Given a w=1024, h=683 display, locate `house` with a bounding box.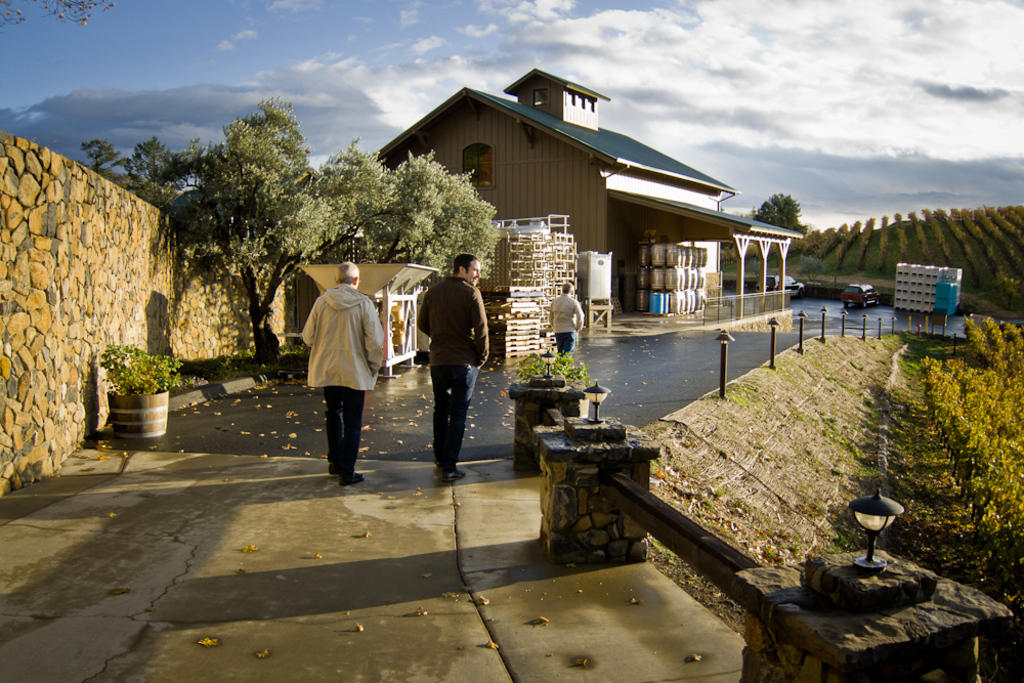
Located: bbox=[375, 67, 805, 336].
